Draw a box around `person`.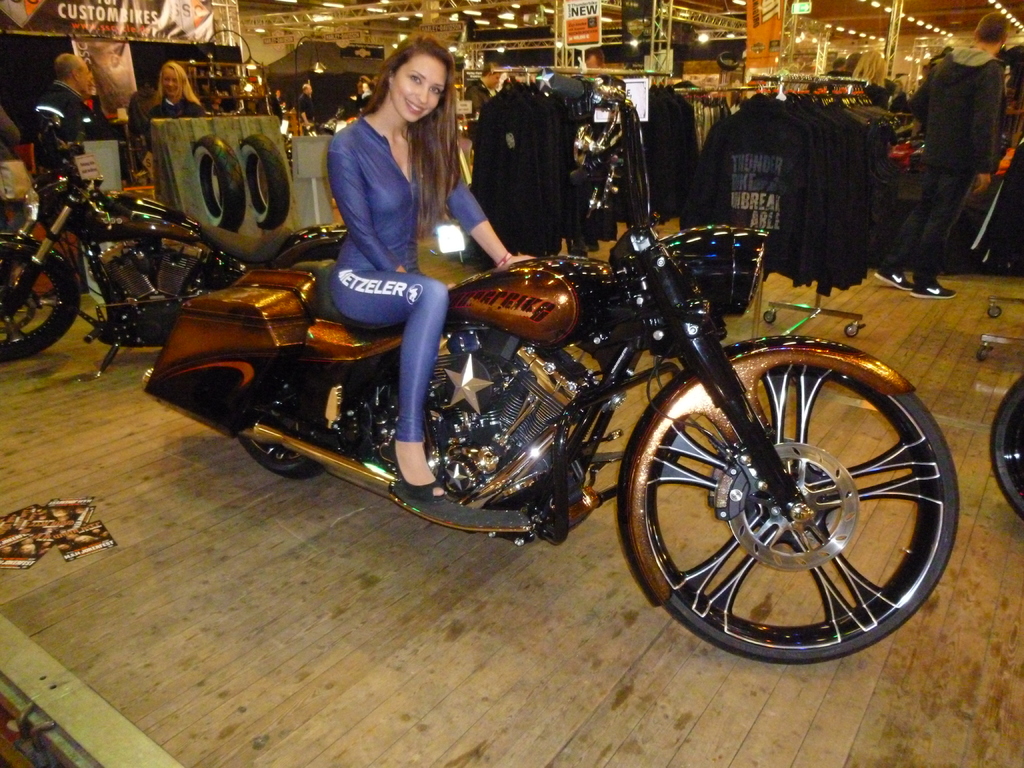
34/47/127/145.
